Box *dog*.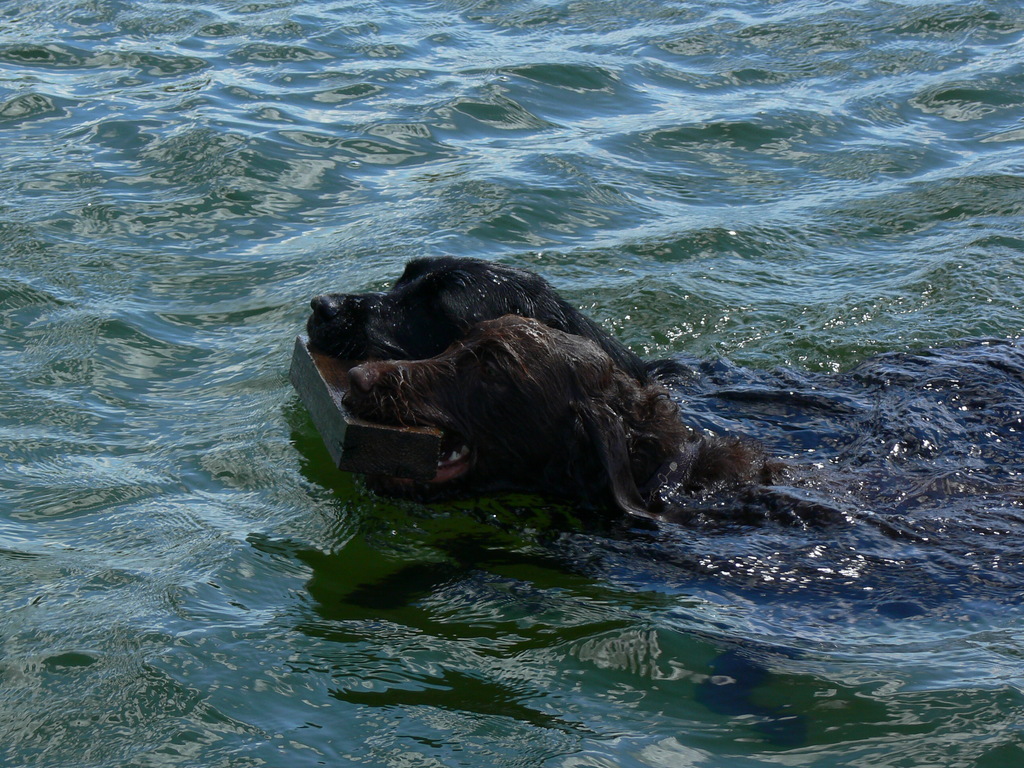
<box>342,312,1023,749</box>.
